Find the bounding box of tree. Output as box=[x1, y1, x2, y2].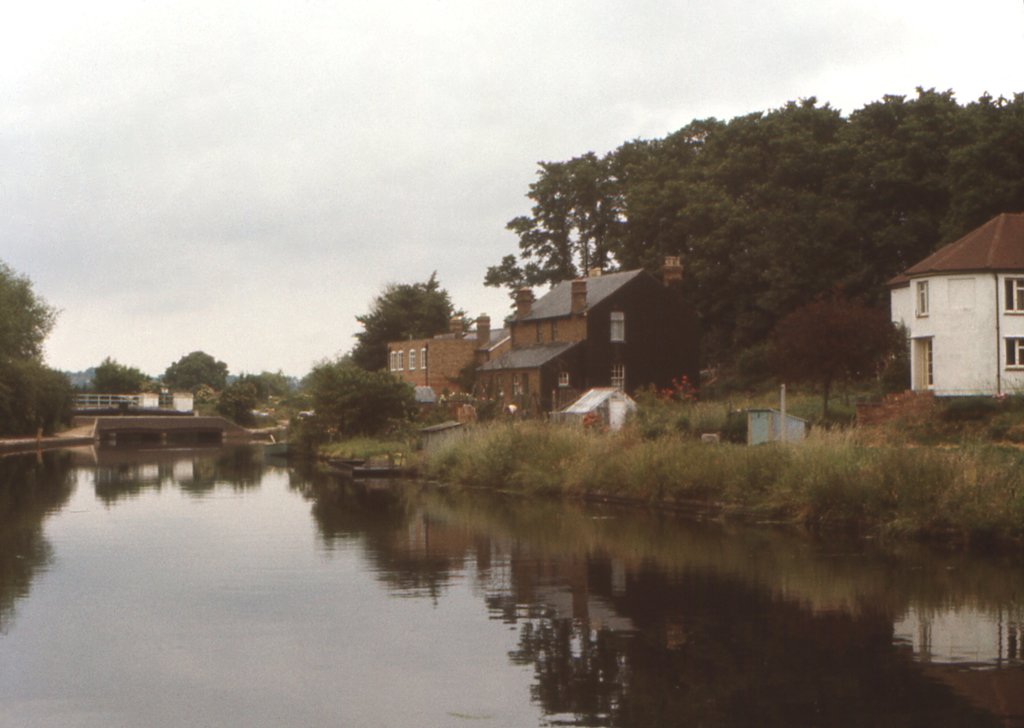
box=[761, 294, 909, 420].
